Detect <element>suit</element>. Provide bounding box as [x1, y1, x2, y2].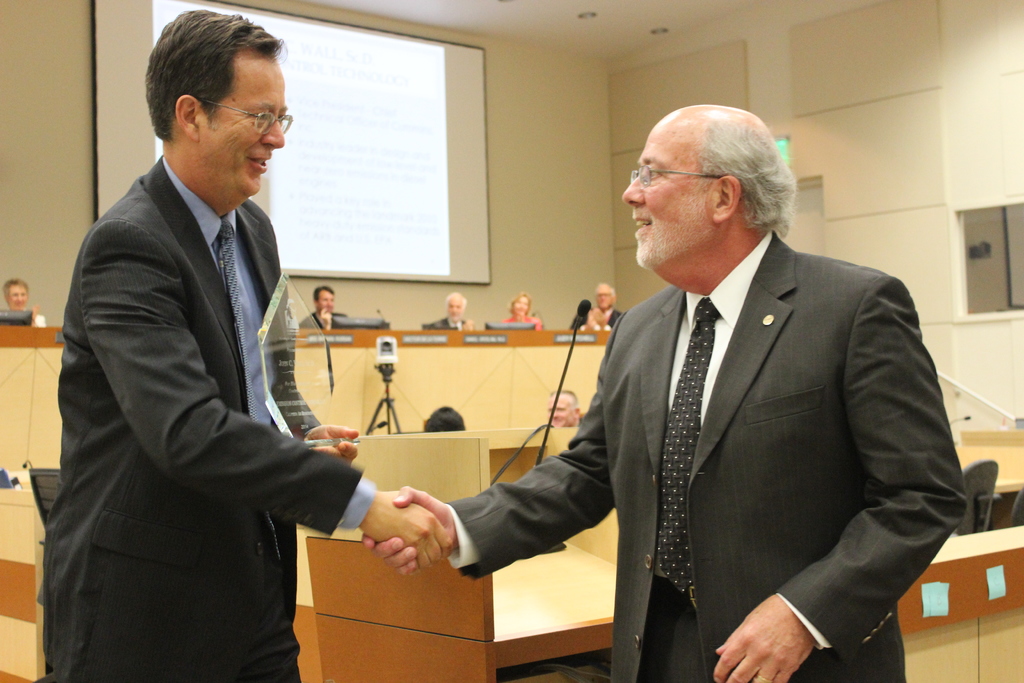
[25, 149, 378, 682].
